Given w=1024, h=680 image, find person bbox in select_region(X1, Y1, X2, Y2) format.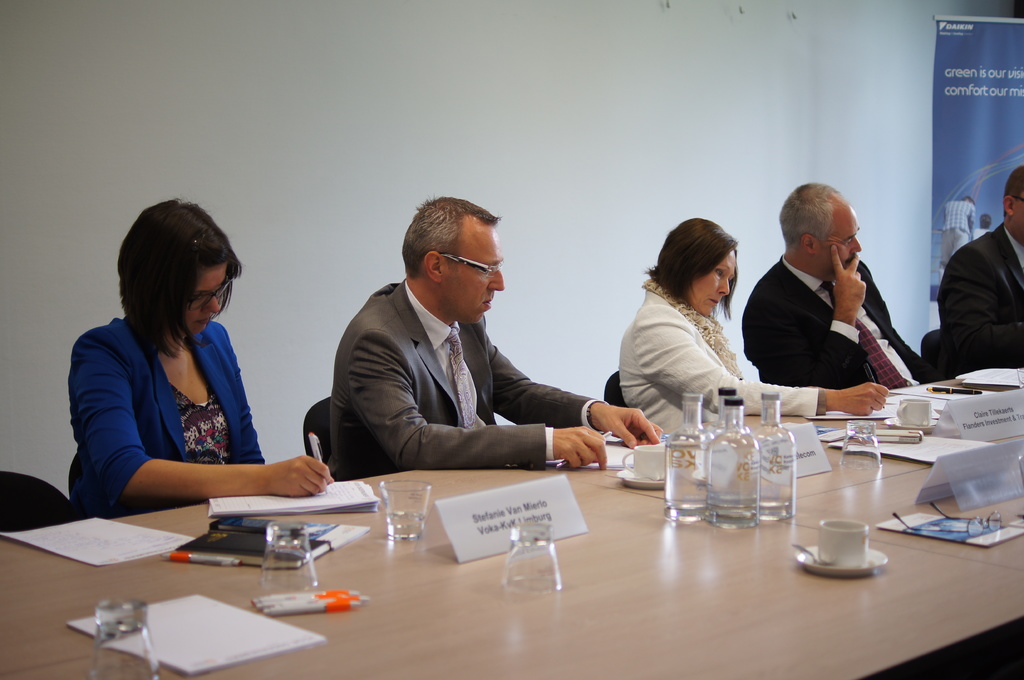
select_region(328, 197, 662, 477).
